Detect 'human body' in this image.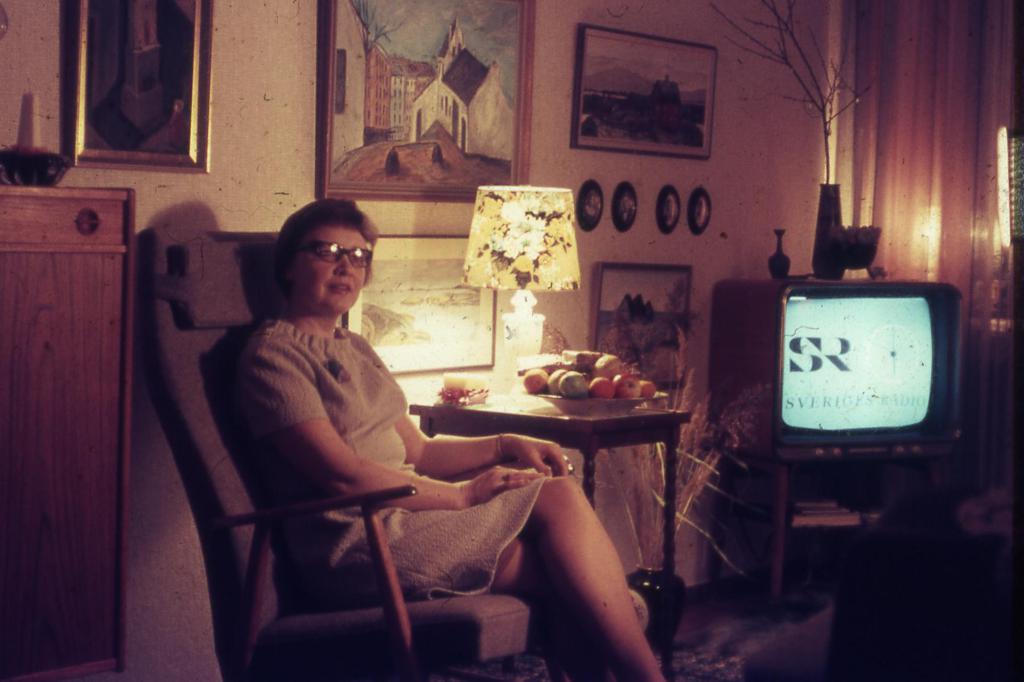
Detection: 179 229 468 638.
